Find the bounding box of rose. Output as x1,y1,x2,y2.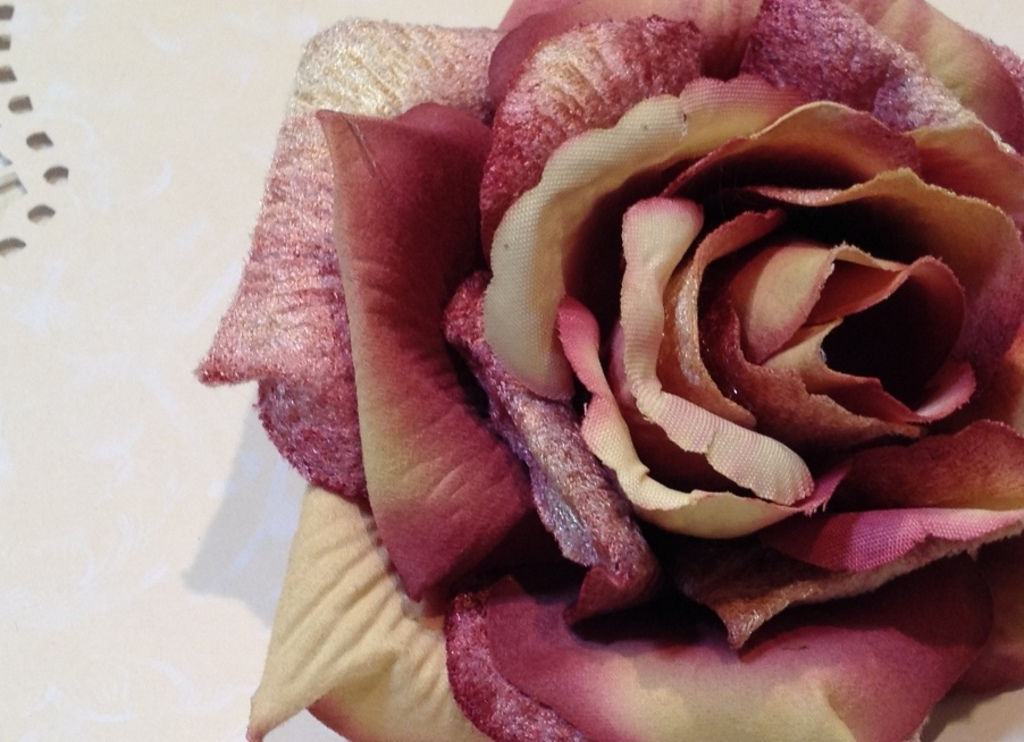
193,0,1023,741.
